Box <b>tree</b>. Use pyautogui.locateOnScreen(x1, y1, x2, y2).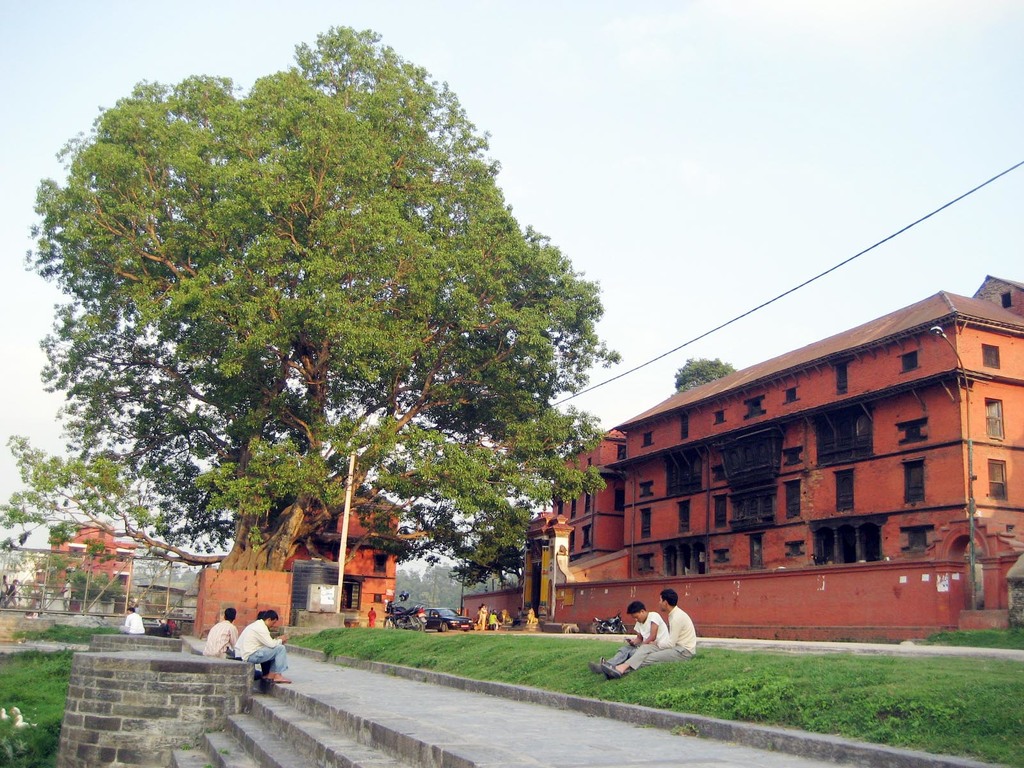
pyautogui.locateOnScreen(33, 19, 603, 635).
